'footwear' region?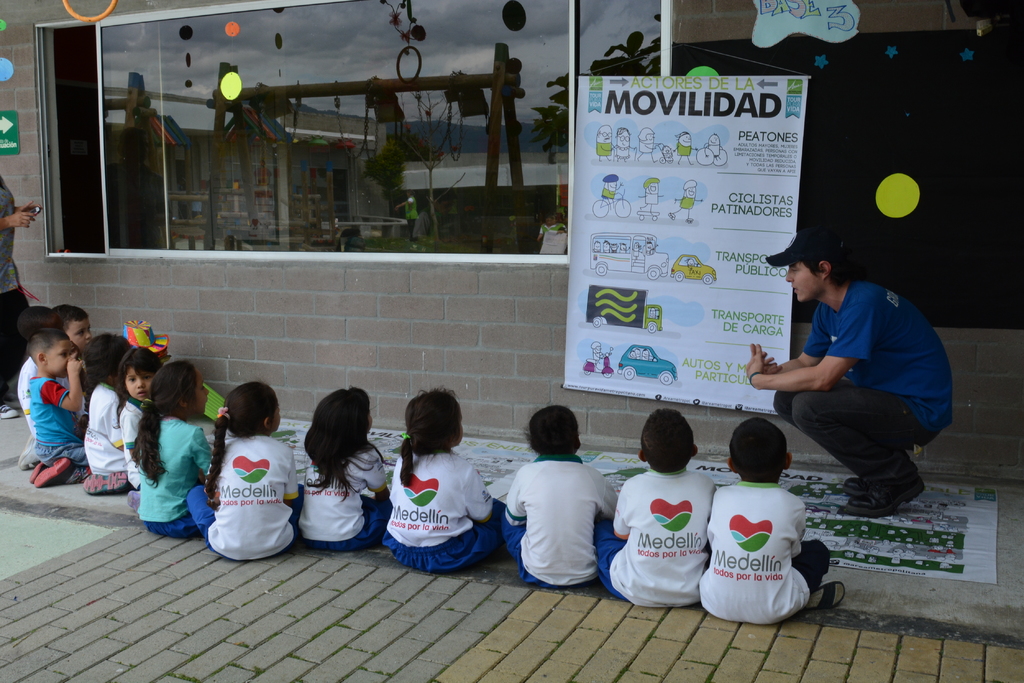
region(26, 456, 43, 481)
